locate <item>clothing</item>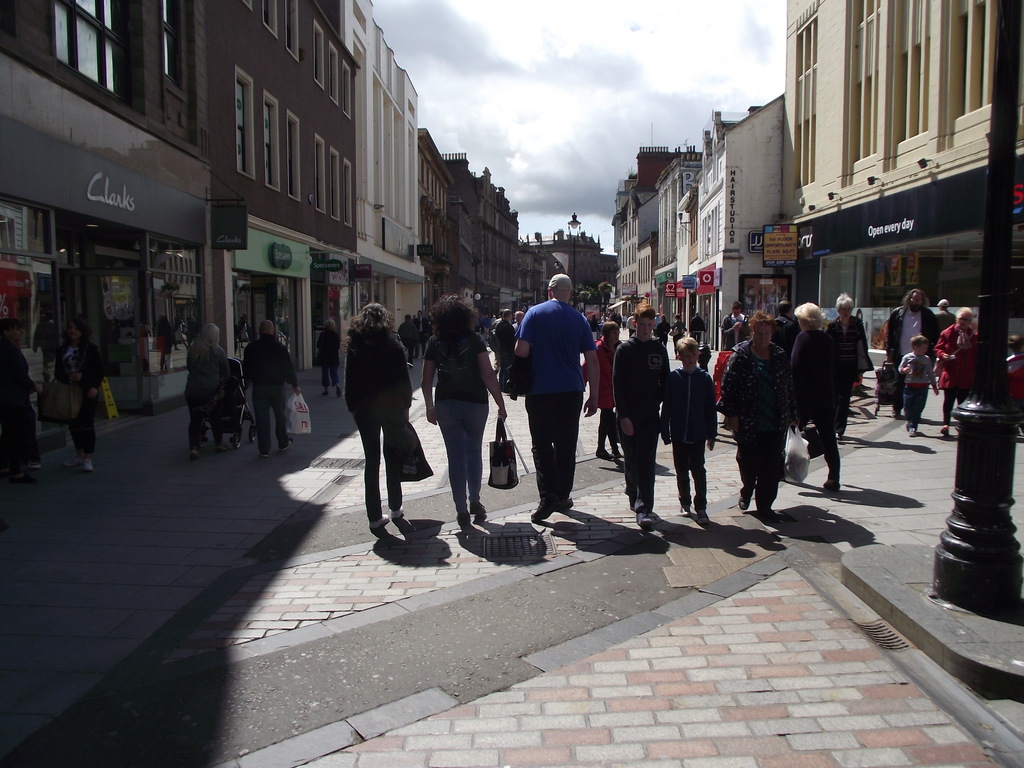
bbox(424, 323, 493, 518)
